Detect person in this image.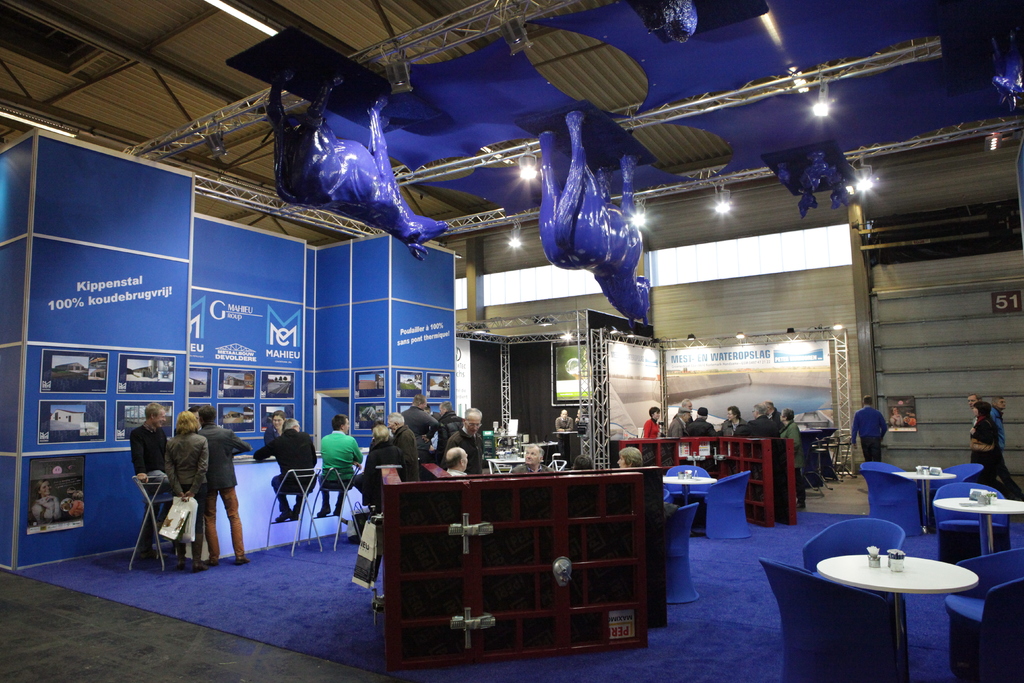
Detection: [847,393,888,466].
